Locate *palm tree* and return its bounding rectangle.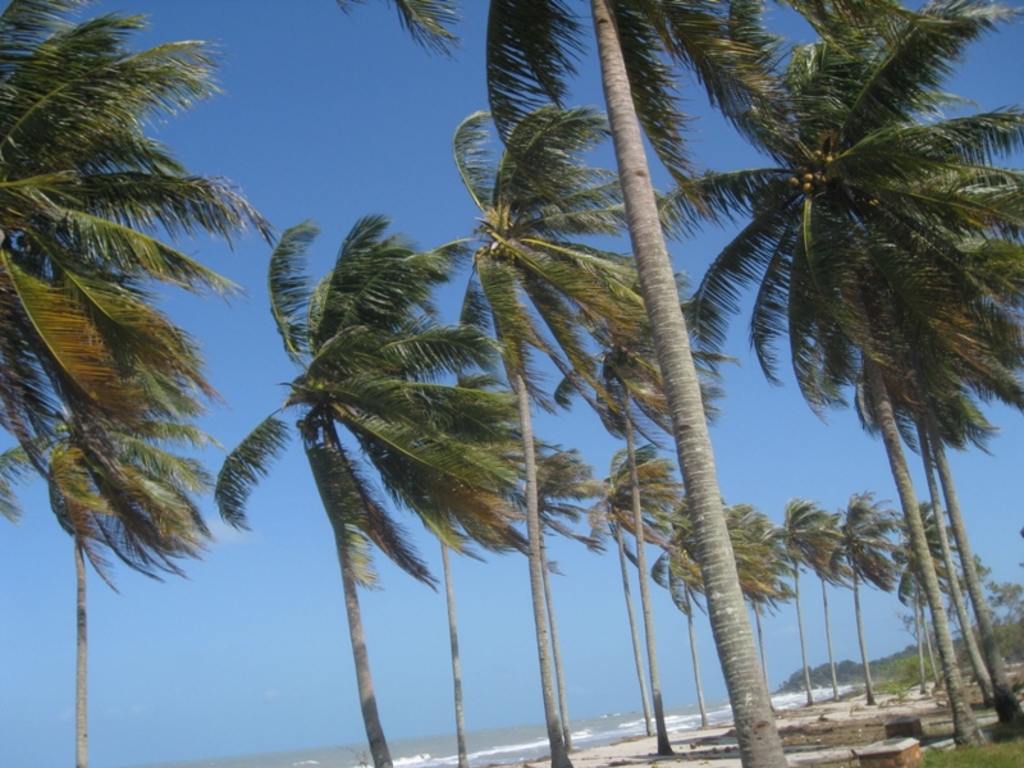
bbox=(207, 201, 525, 767).
